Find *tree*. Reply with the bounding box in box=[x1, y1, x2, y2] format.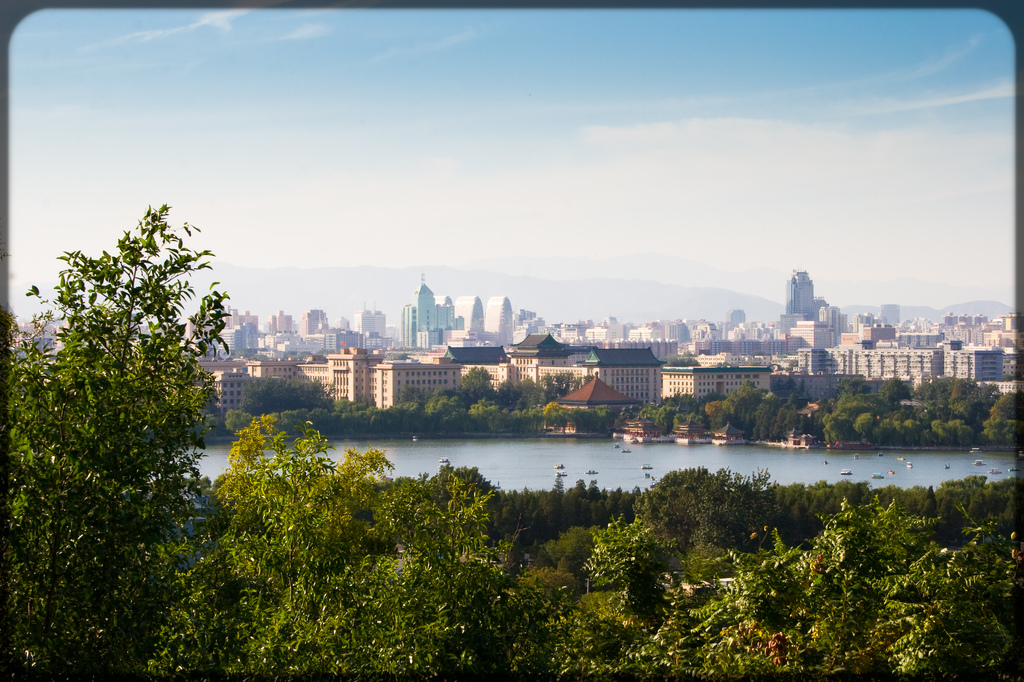
box=[732, 369, 897, 443].
